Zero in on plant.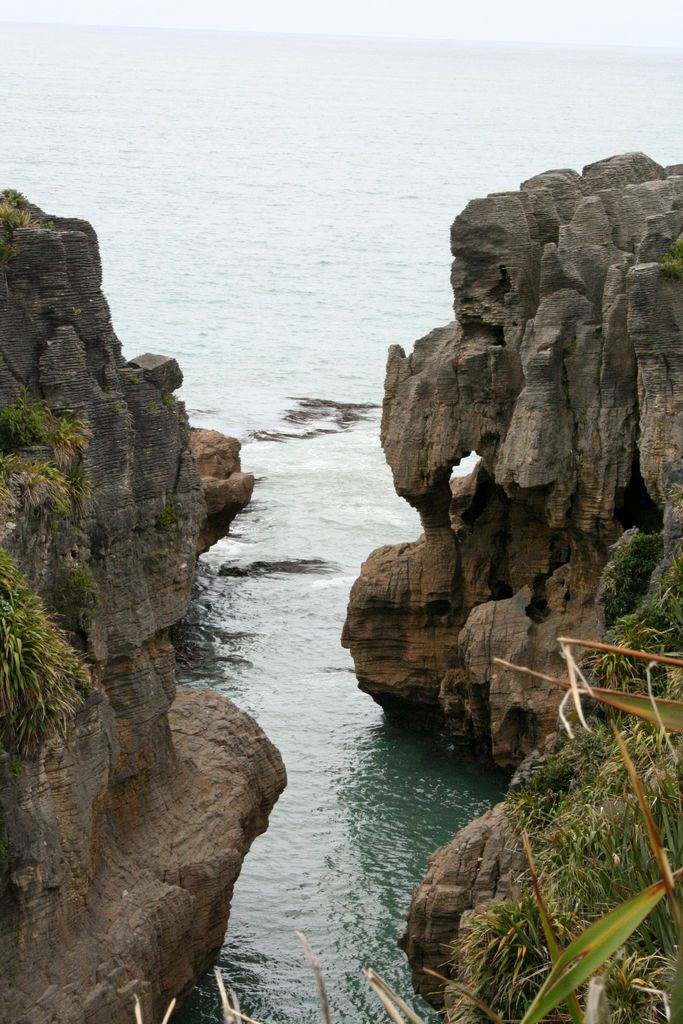
Zeroed in: box(113, 398, 136, 424).
